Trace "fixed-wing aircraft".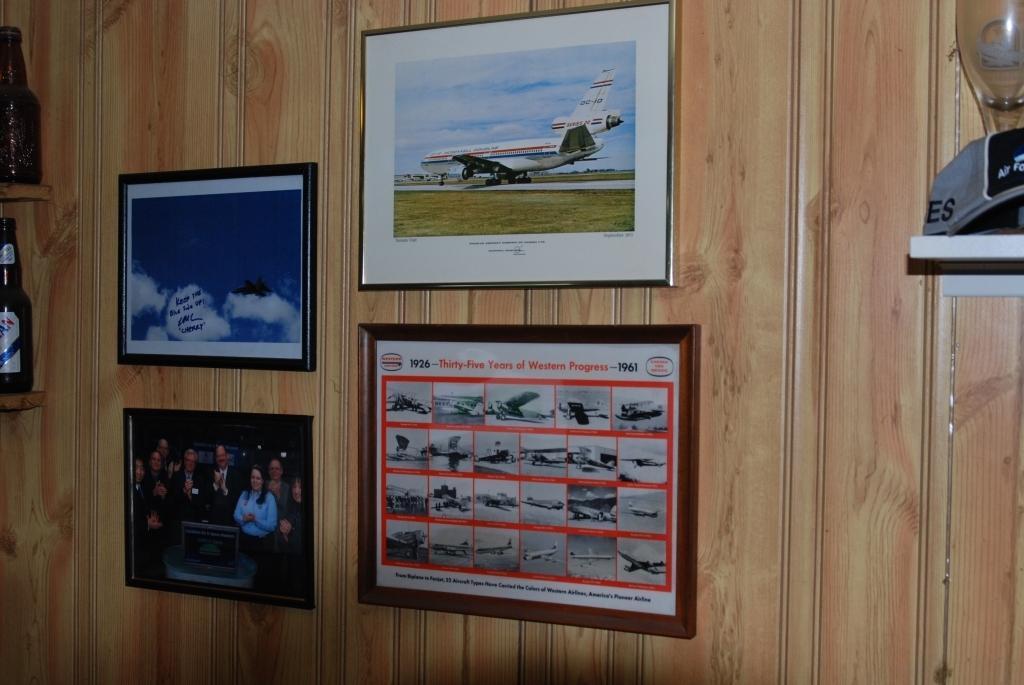
Traced to region(621, 549, 670, 580).
